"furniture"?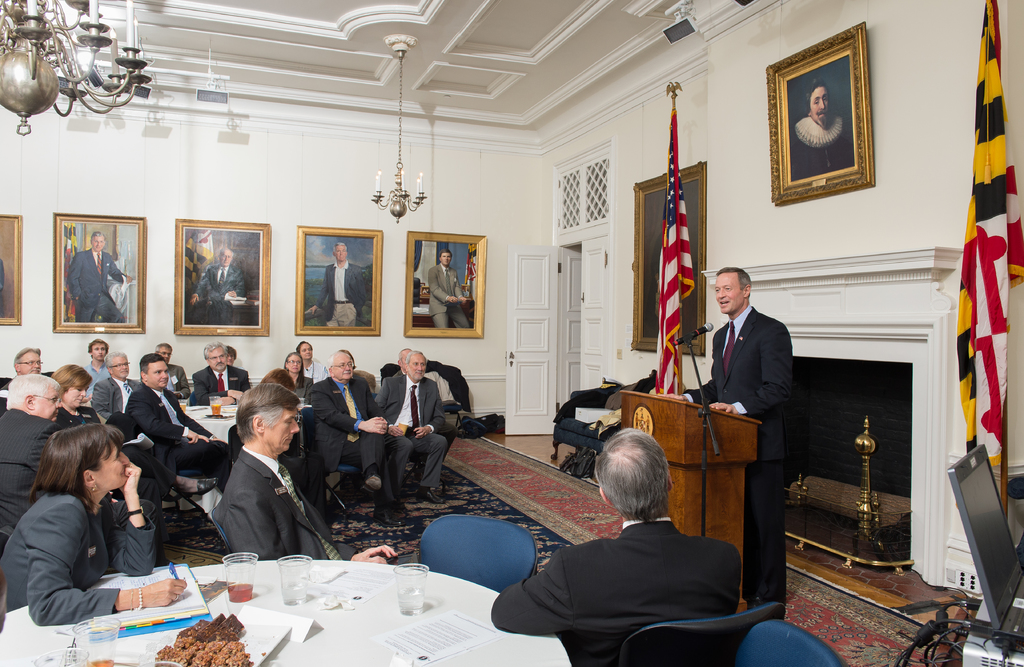
box=[0, 559, 572, 666]
